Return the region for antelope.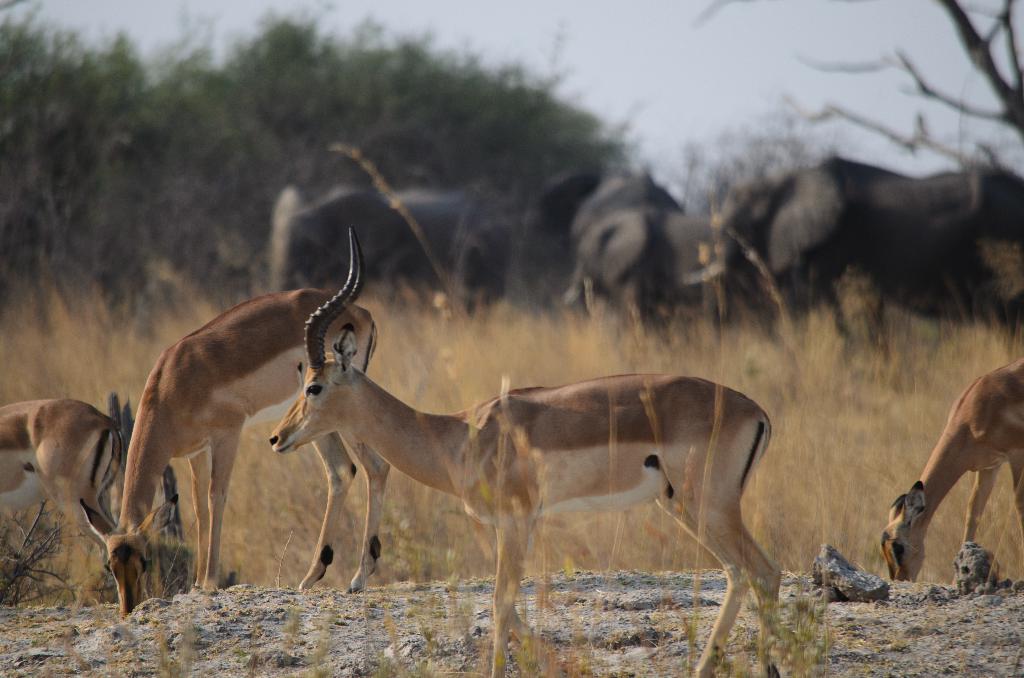
BBox(82, 293, 380, 618).
